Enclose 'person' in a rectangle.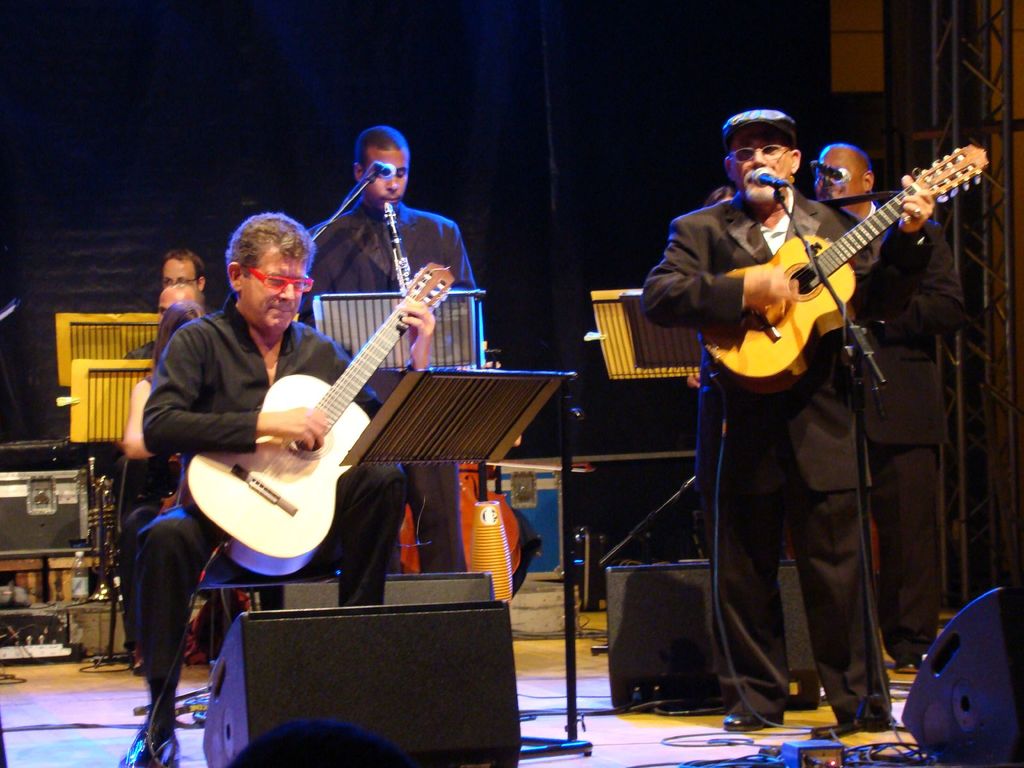
(131,211,432,767).
